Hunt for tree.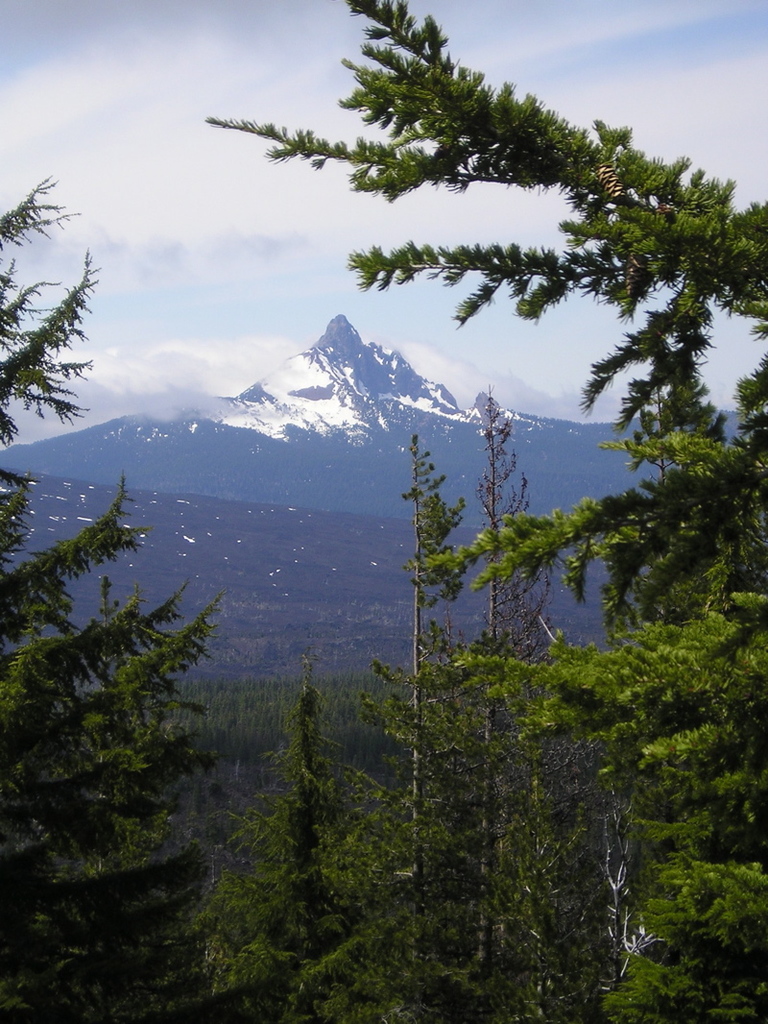
Hunted down at <bbox>584, 367, 767, 1023</bbox>.
